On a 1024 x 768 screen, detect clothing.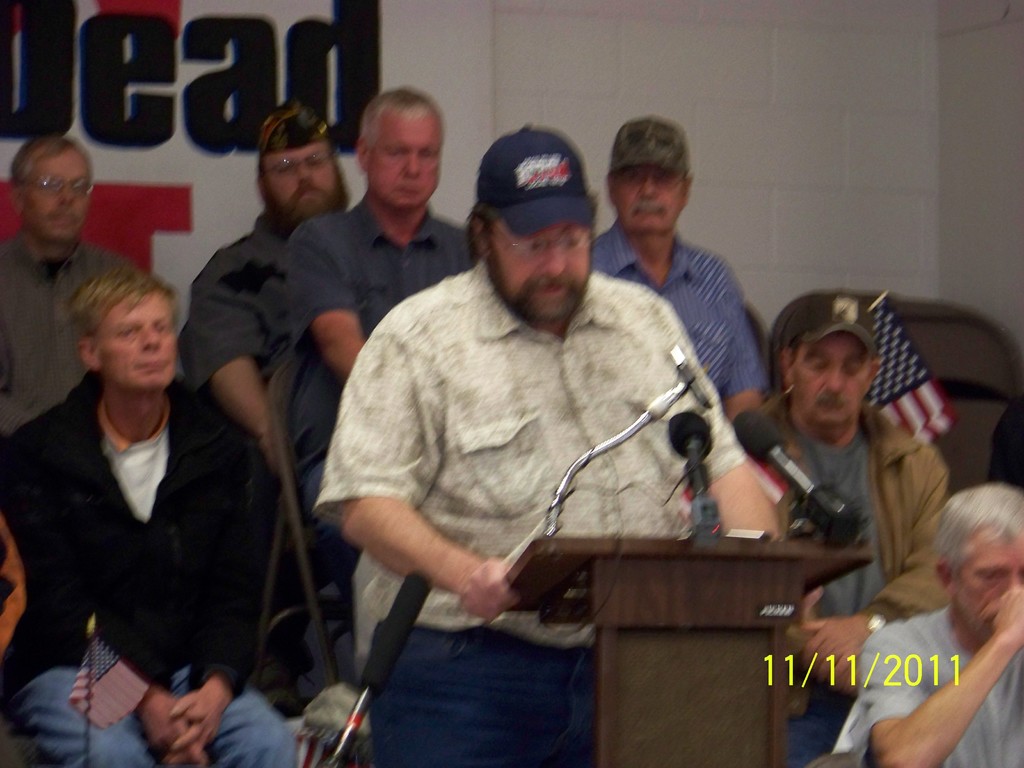
pyautogui.locateOnScreen(835, 602, 1023, 767).
